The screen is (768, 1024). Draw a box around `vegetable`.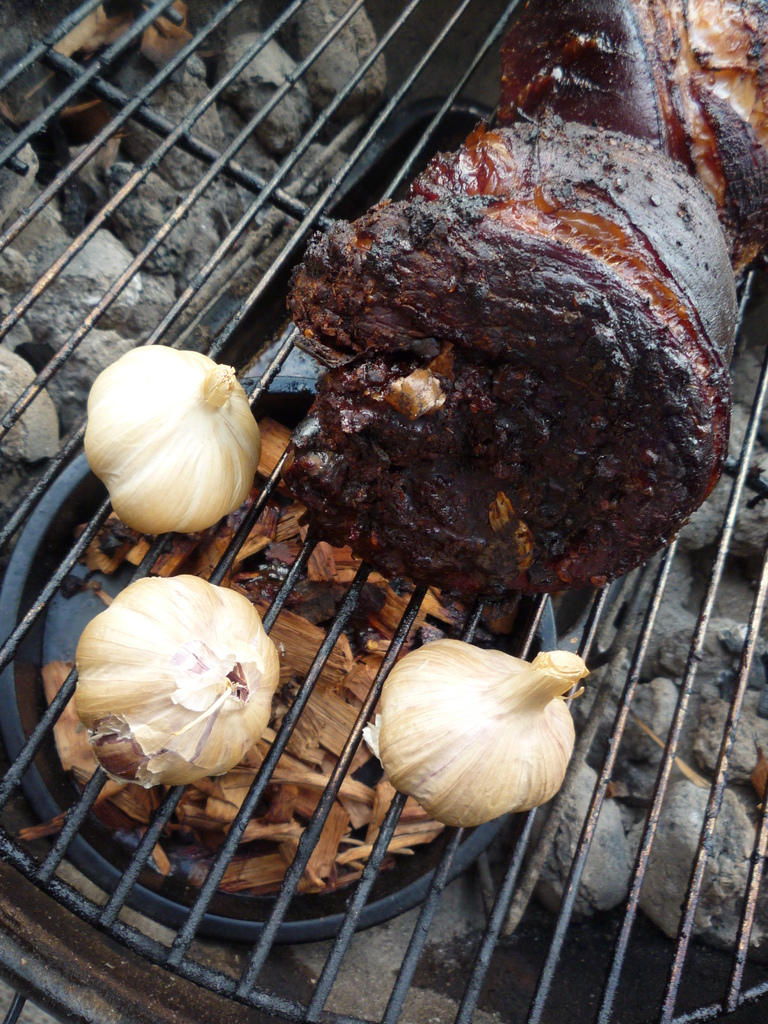
left=79, top=347, right=264, bottom=534.
